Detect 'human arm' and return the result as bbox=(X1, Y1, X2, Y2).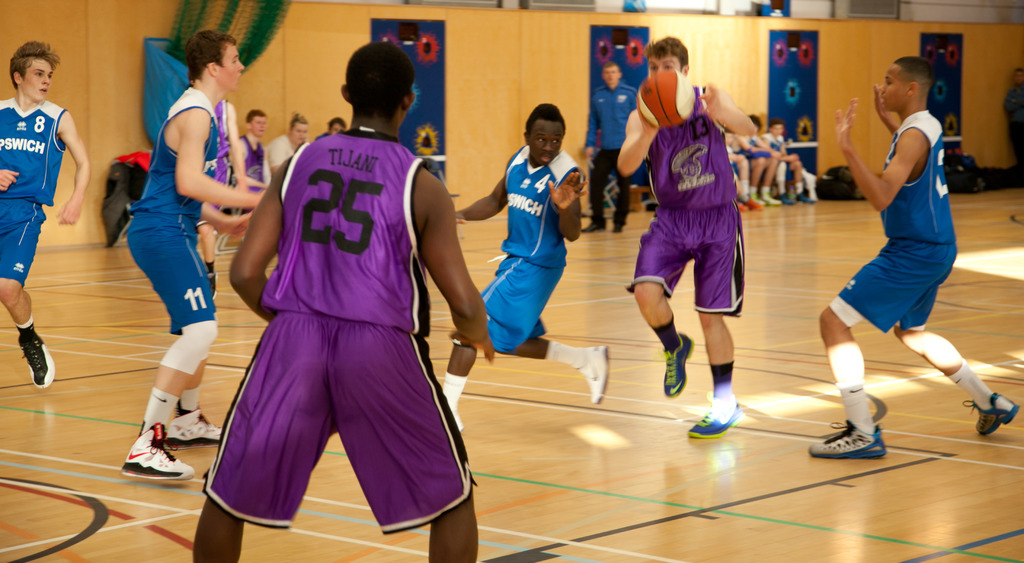
bbox=(871, 82, 905, 136).
